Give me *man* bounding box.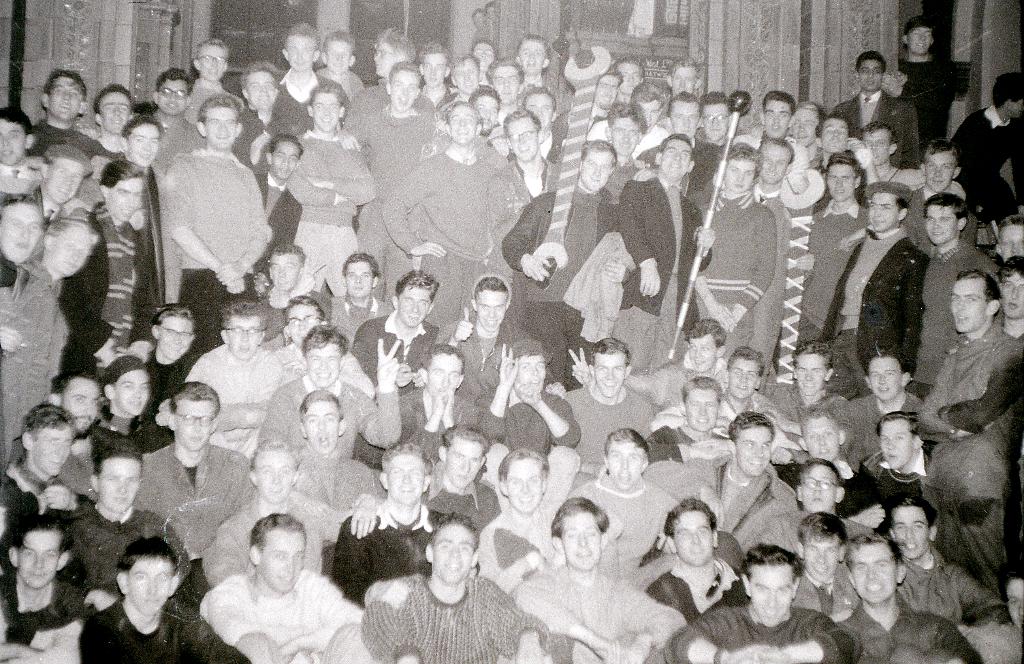
crop(516, 31, 547, 92).
